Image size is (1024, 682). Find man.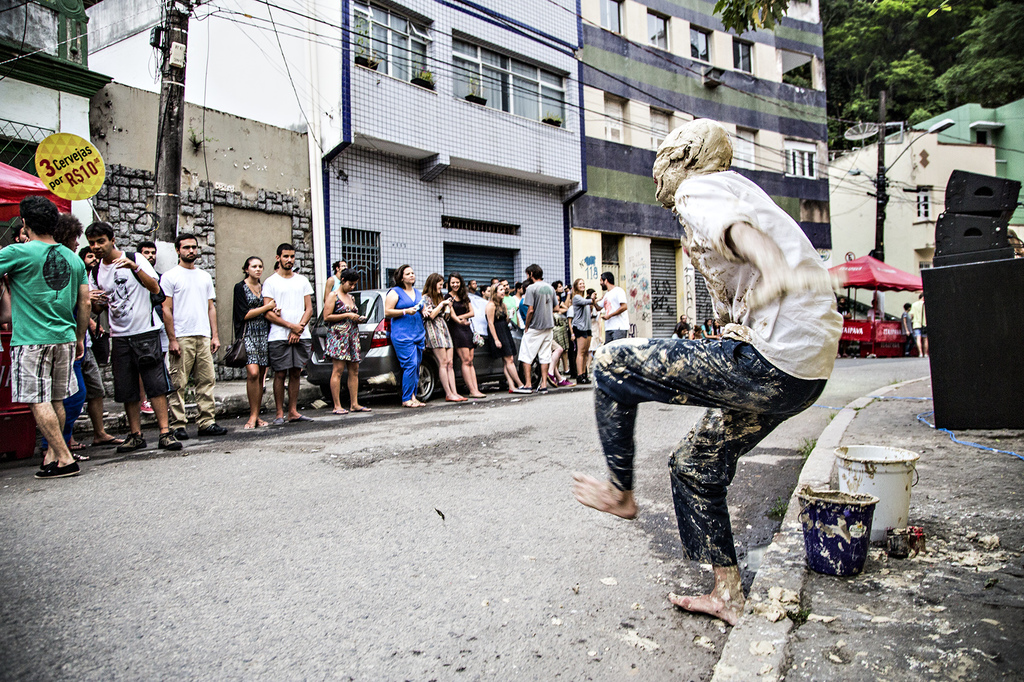
bbox=[159, 235, 228, 442].
